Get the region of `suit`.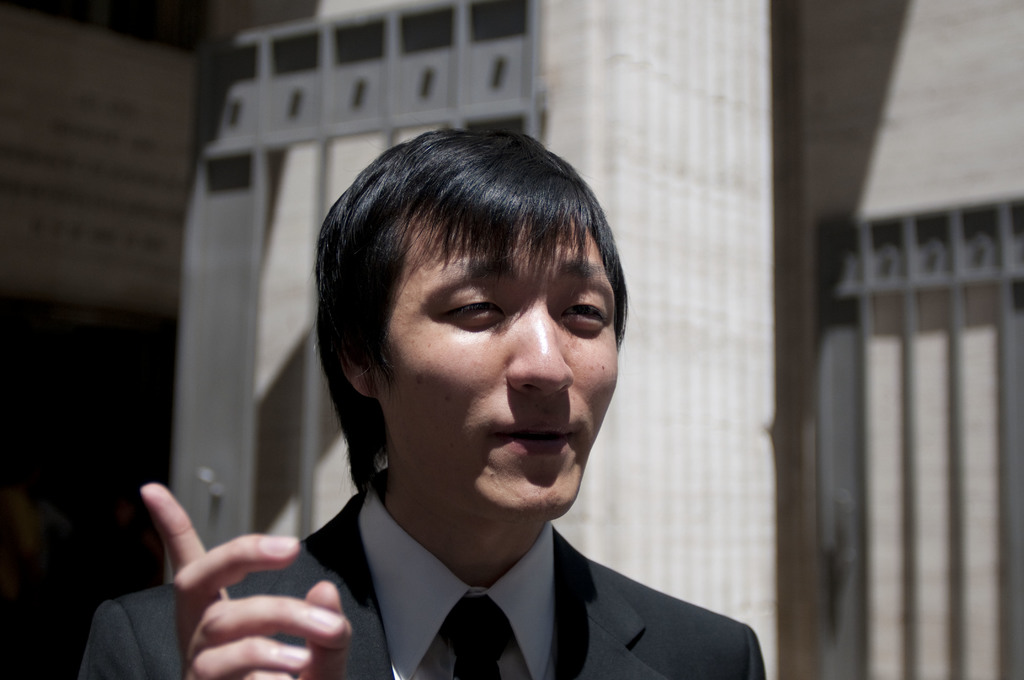
pyautogui.locateOnScreen(234, 446, 773, 675).
